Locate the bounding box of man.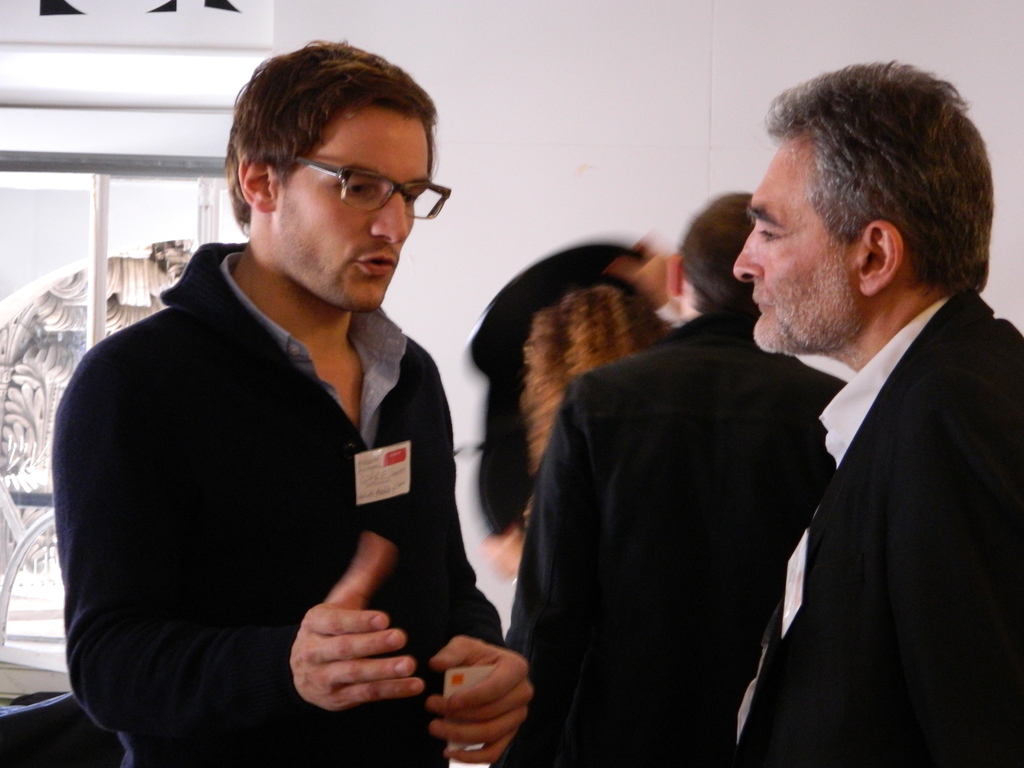
Bounding box: [56,43,535,767].
